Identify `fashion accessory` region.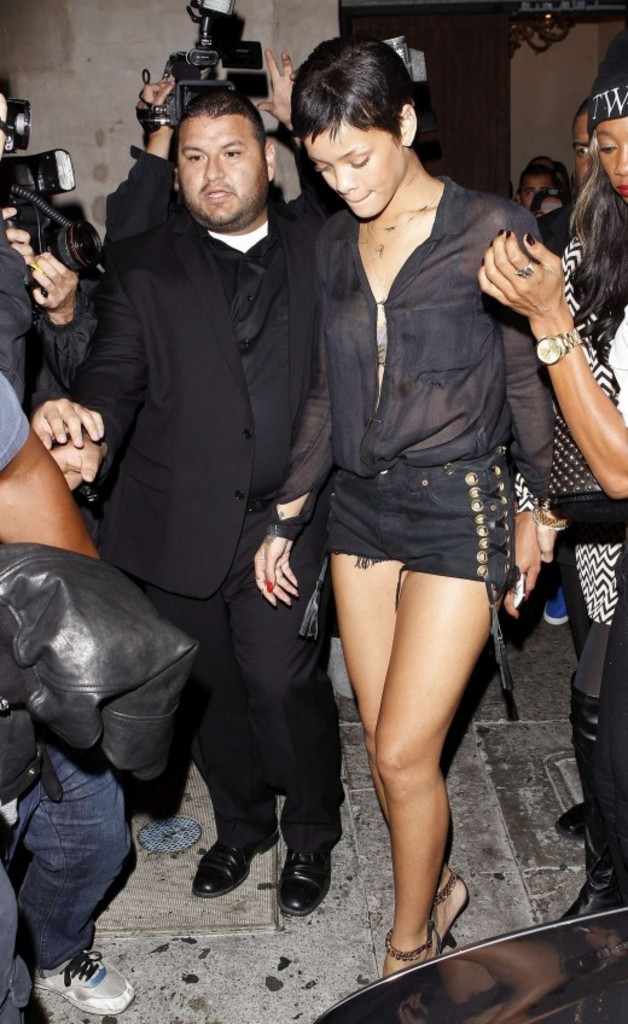
Region: box(513, 266, 531, 278).
